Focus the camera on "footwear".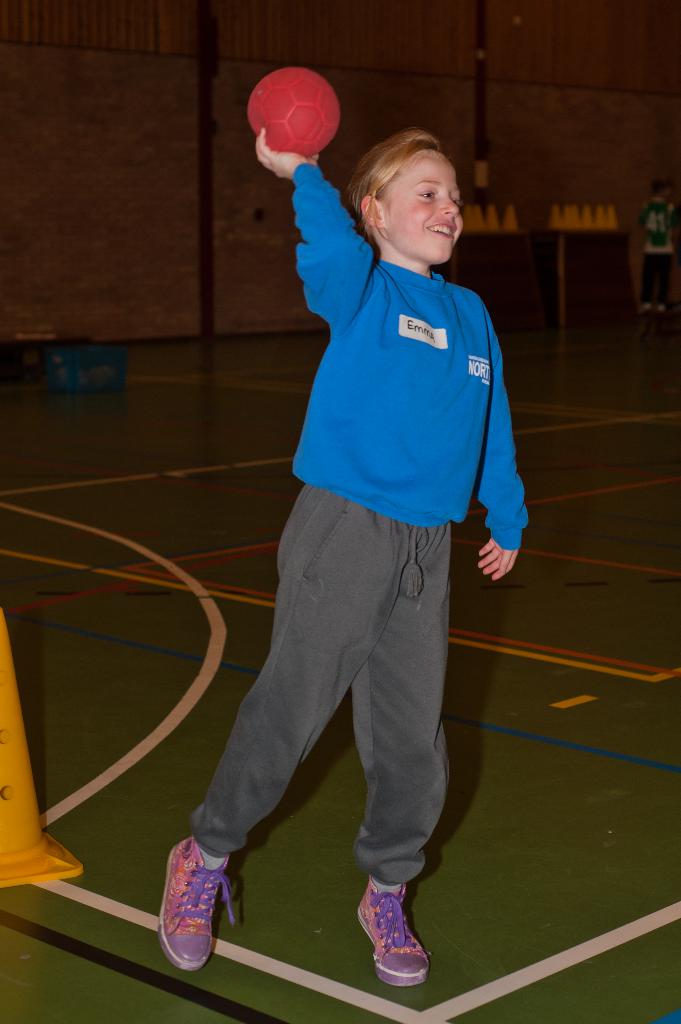
Focus region: {"x1": 348, "y1": 877, "x2": 437, "y2": 989}.
